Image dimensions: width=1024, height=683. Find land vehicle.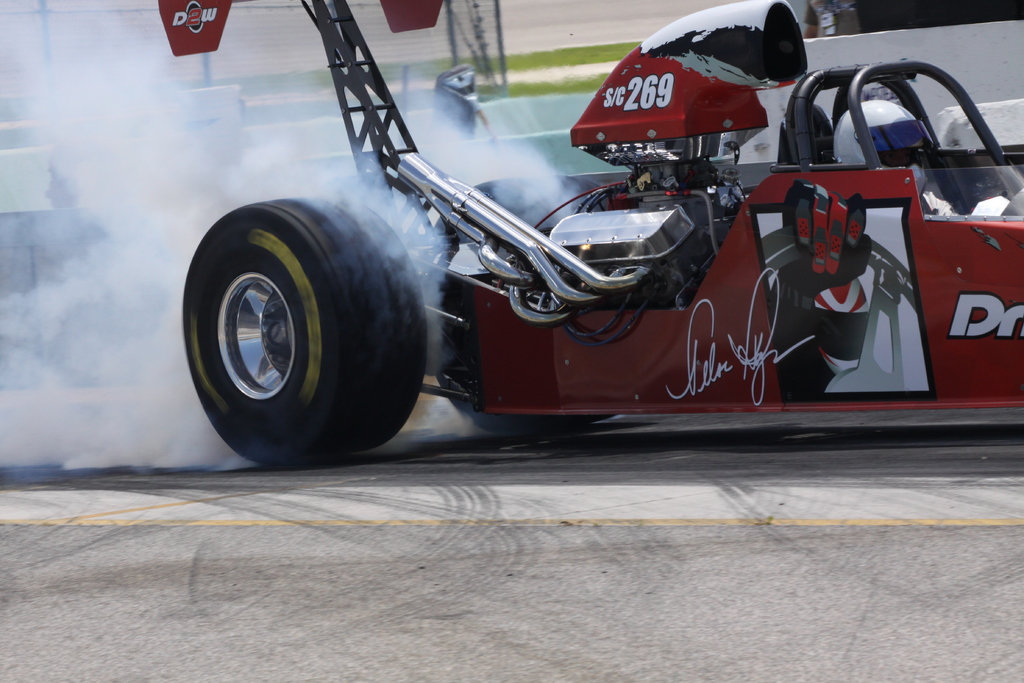
224 33 996 474.
